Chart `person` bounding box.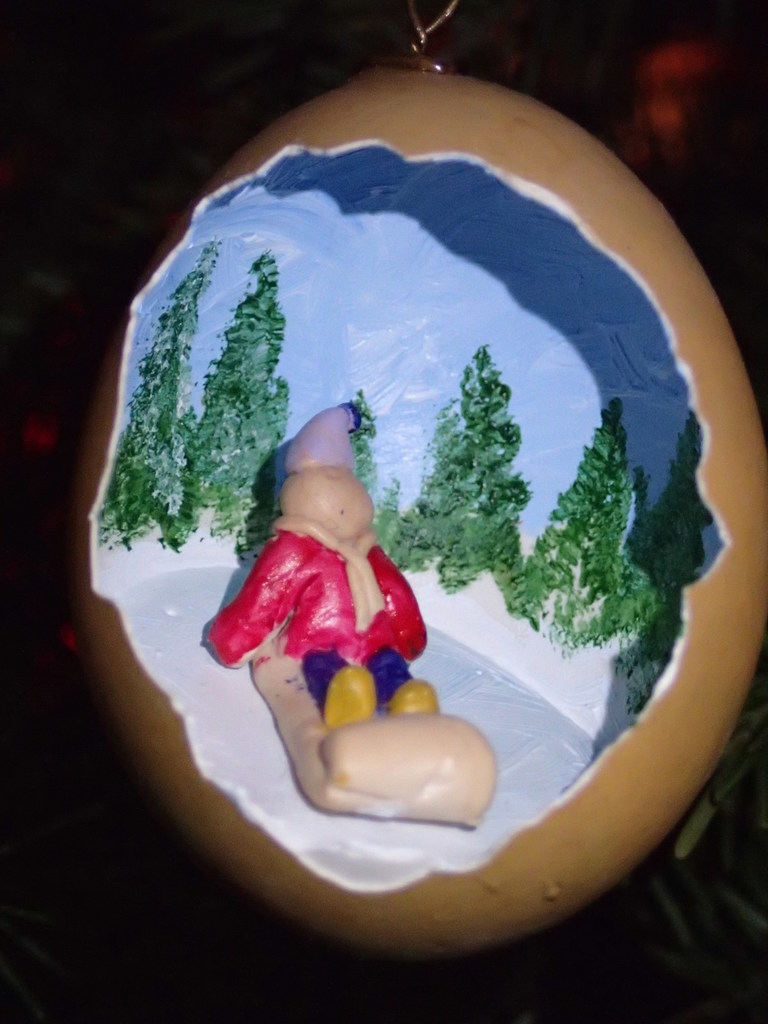
Charted: {"x1": 201, "y1": 409, "x2": 446, "y2": 725}.
